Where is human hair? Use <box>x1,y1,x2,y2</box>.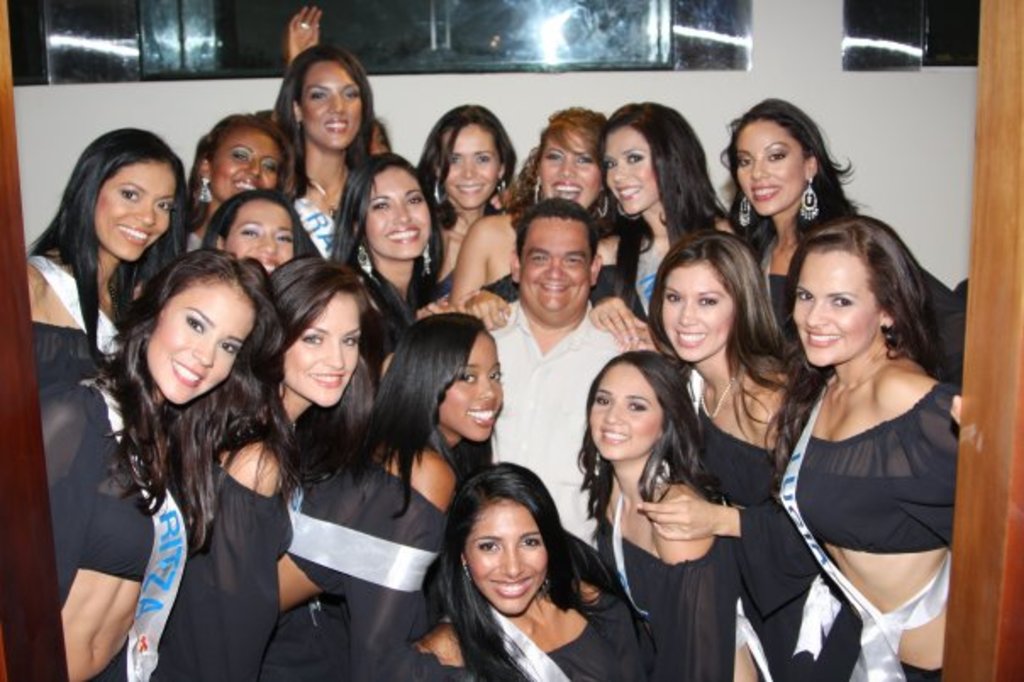
<box>414,102,515,232</box>.
